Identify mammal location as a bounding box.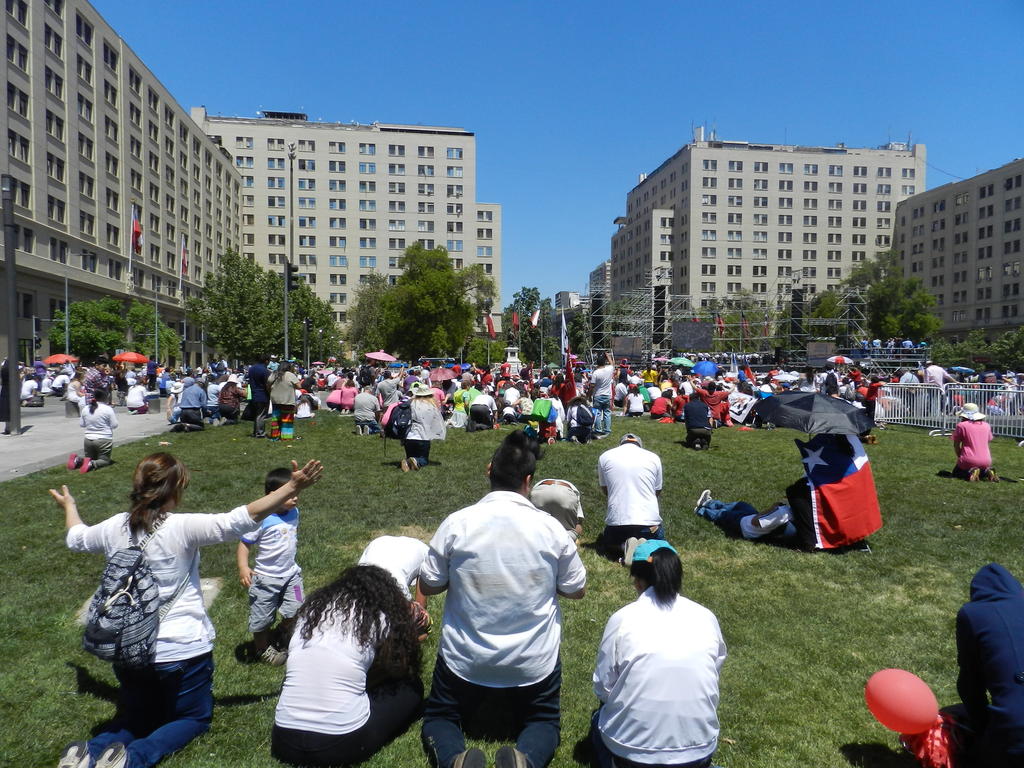
region(416, 429, 587, 767).
